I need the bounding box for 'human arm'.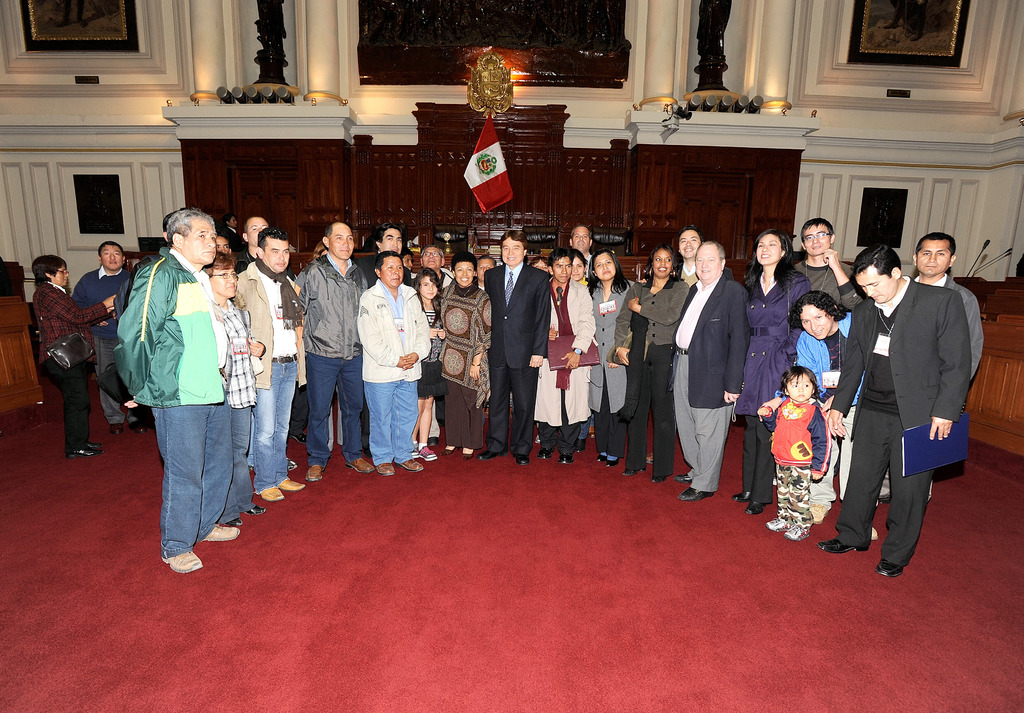
Here it is: bbox(964, 298, 987, 378).
